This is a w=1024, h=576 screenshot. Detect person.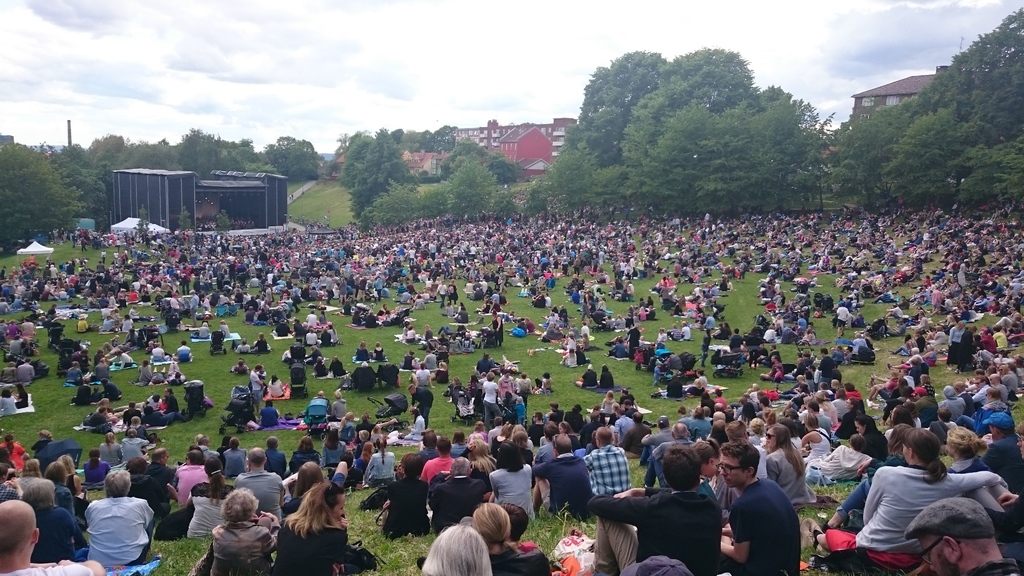
576,344,592,365.
